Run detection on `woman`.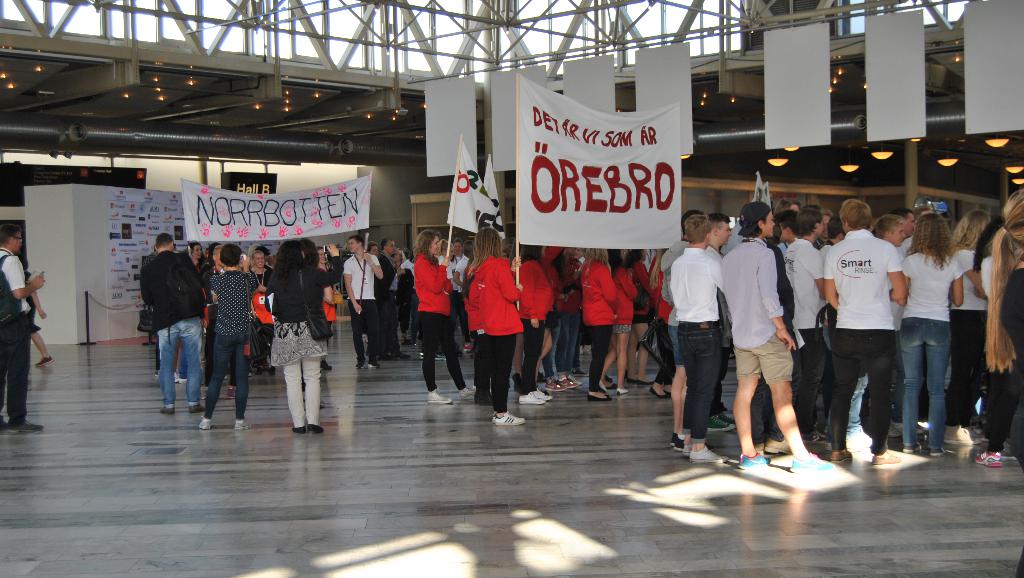
Result: (186, 245, 208, 282).
